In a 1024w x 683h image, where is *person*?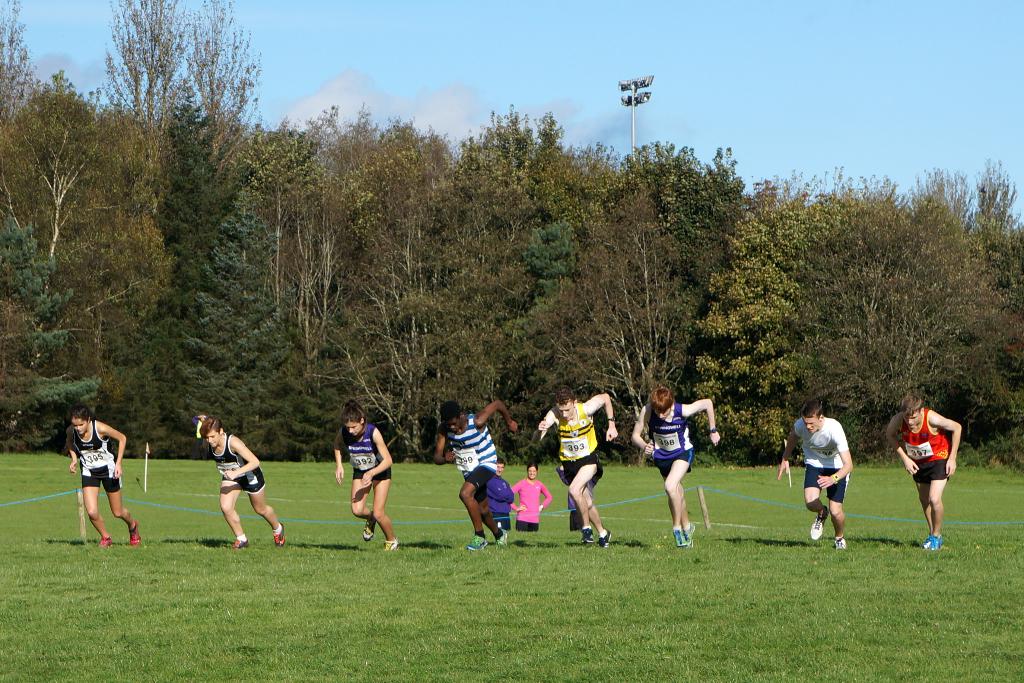
432/401/517/557.
